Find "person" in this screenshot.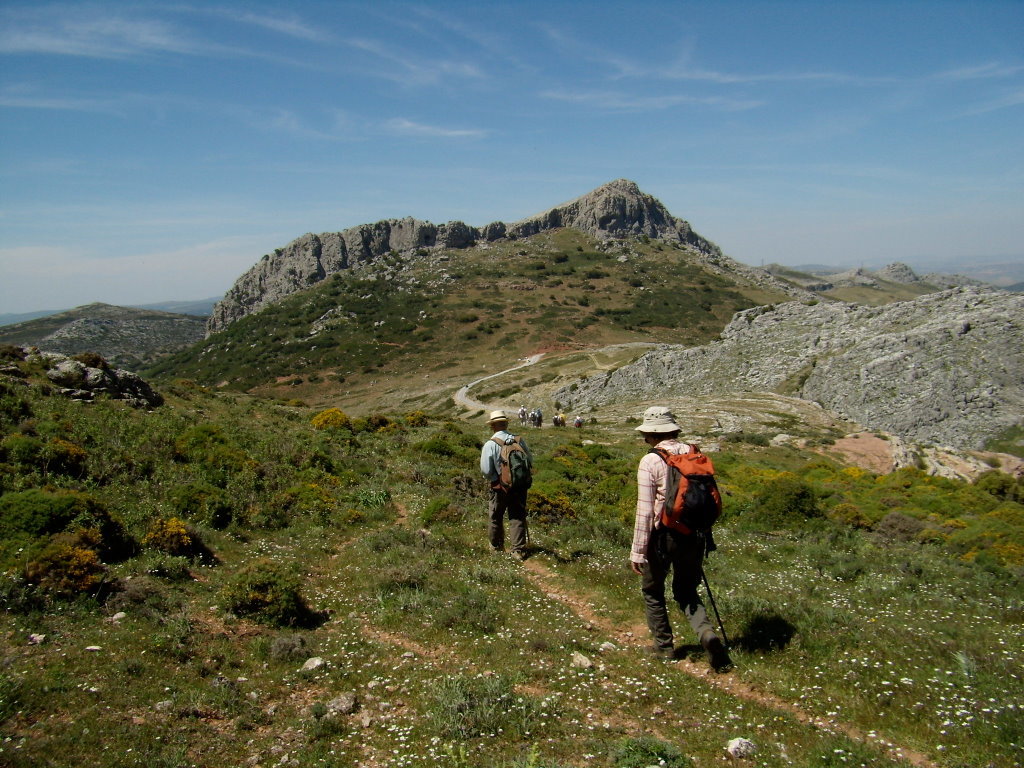
The bounding box for "person" is [left=550, top=414, right=562, bottom=431].
